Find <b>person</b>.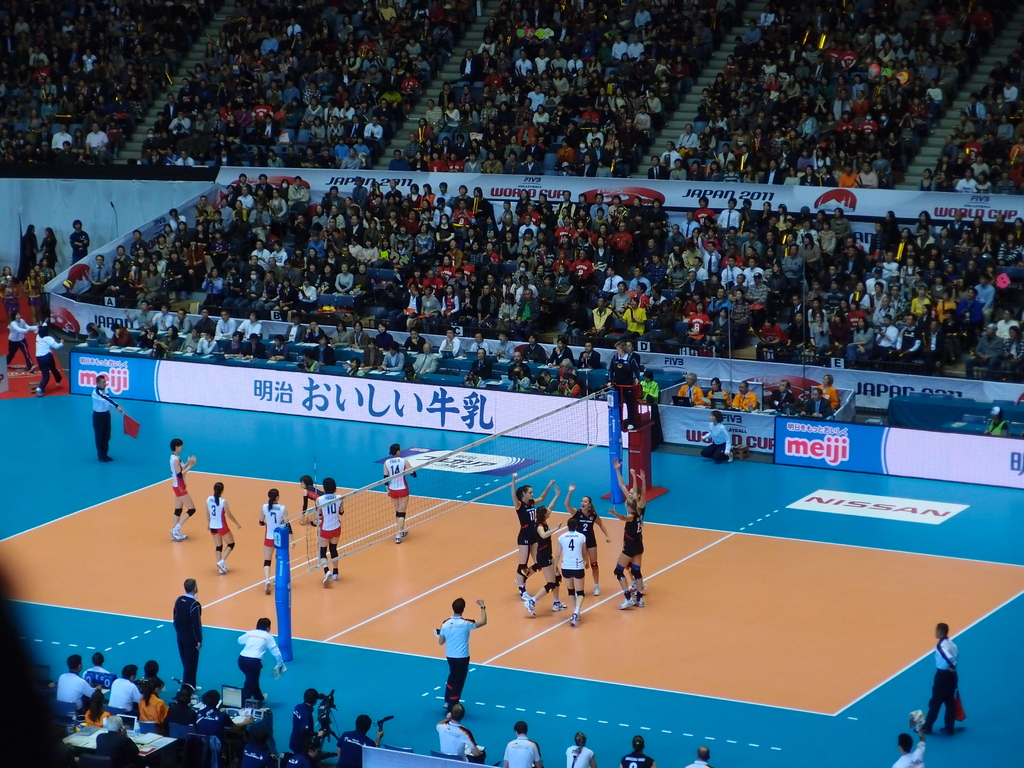
822 373 840 407.
